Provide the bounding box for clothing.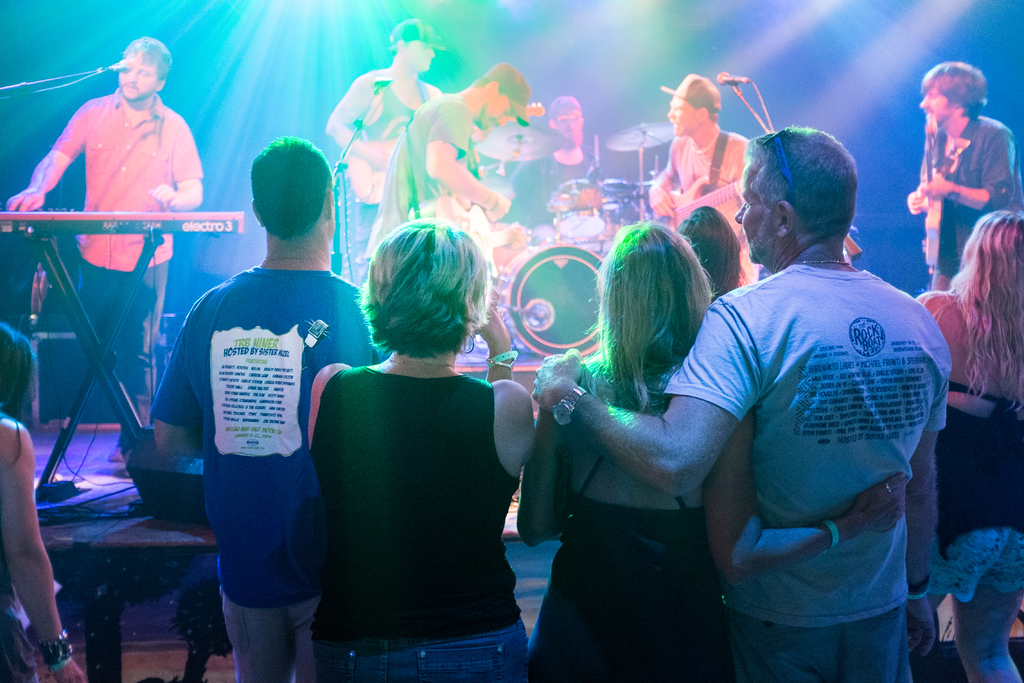
317/355/531/680.
